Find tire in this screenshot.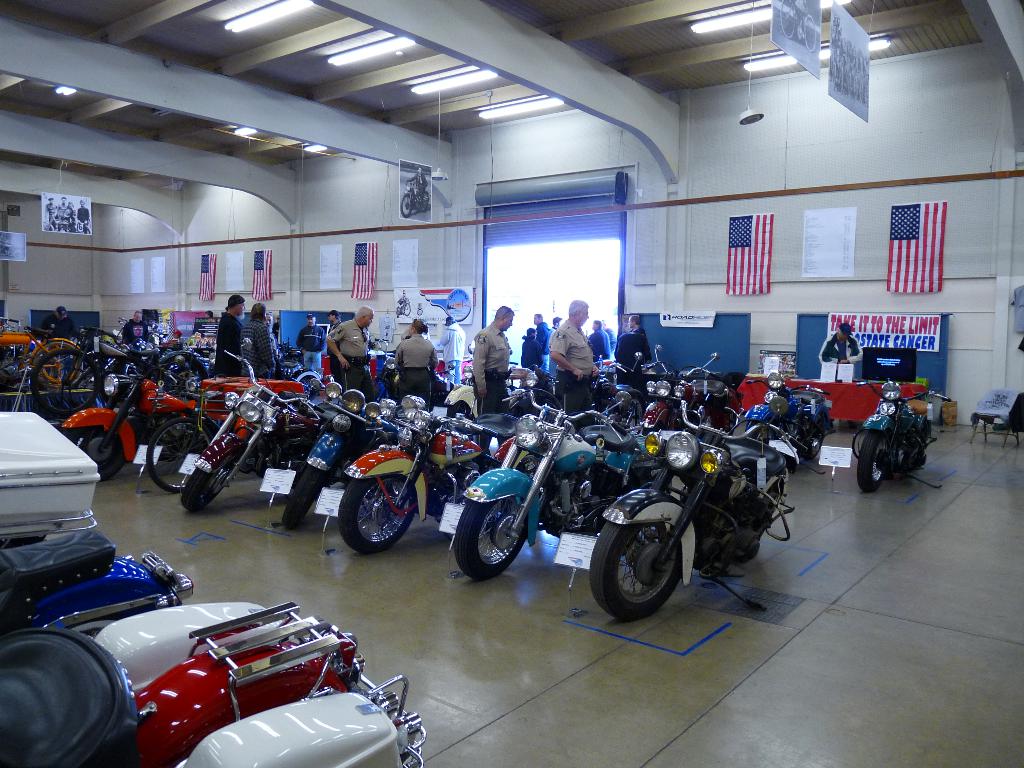
The bounding box for tire is [417,191,429,211].
